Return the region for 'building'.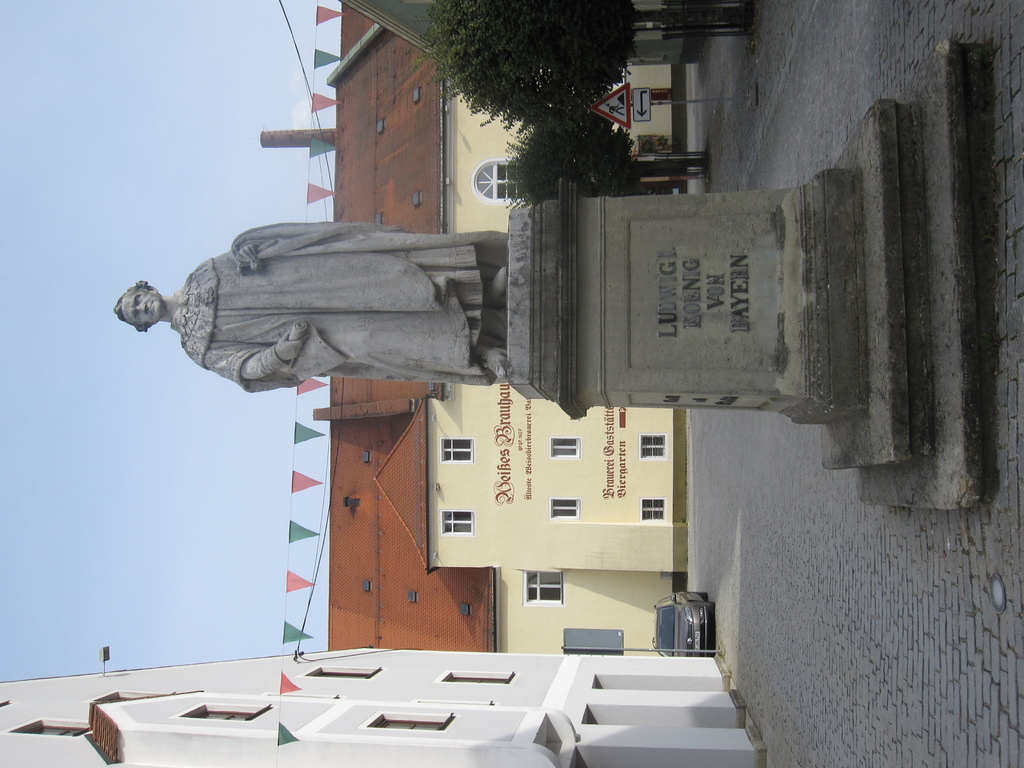
0, 647, 762, 765.
